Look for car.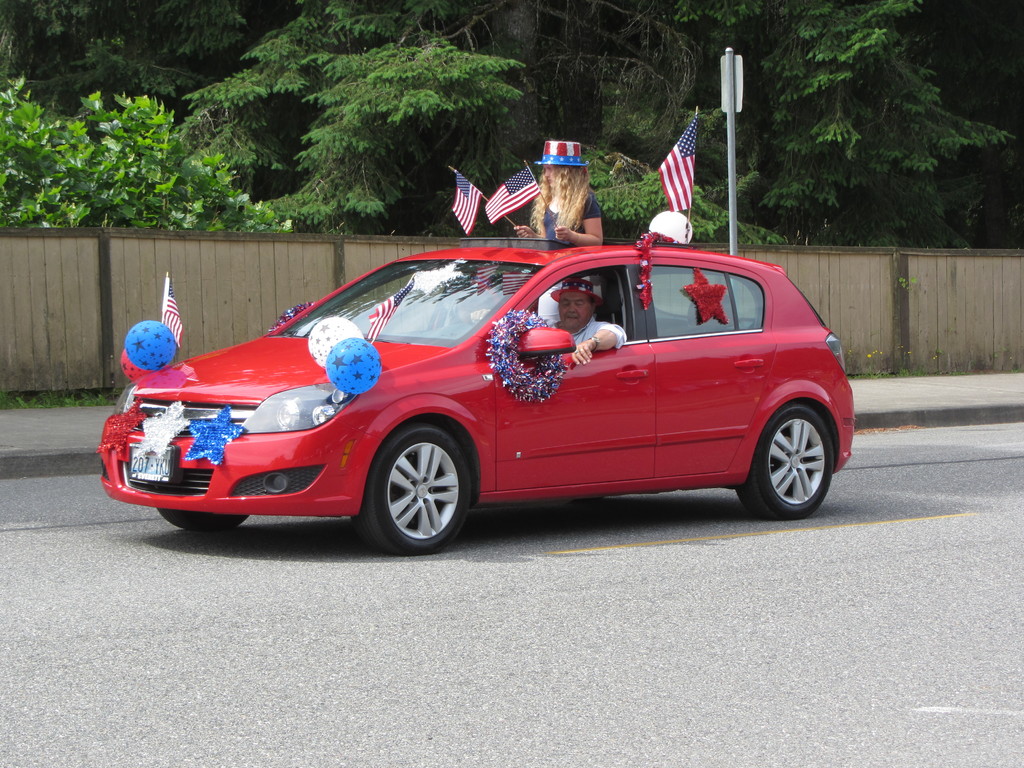
Found: bbox=(106, 236, 856, 556).
